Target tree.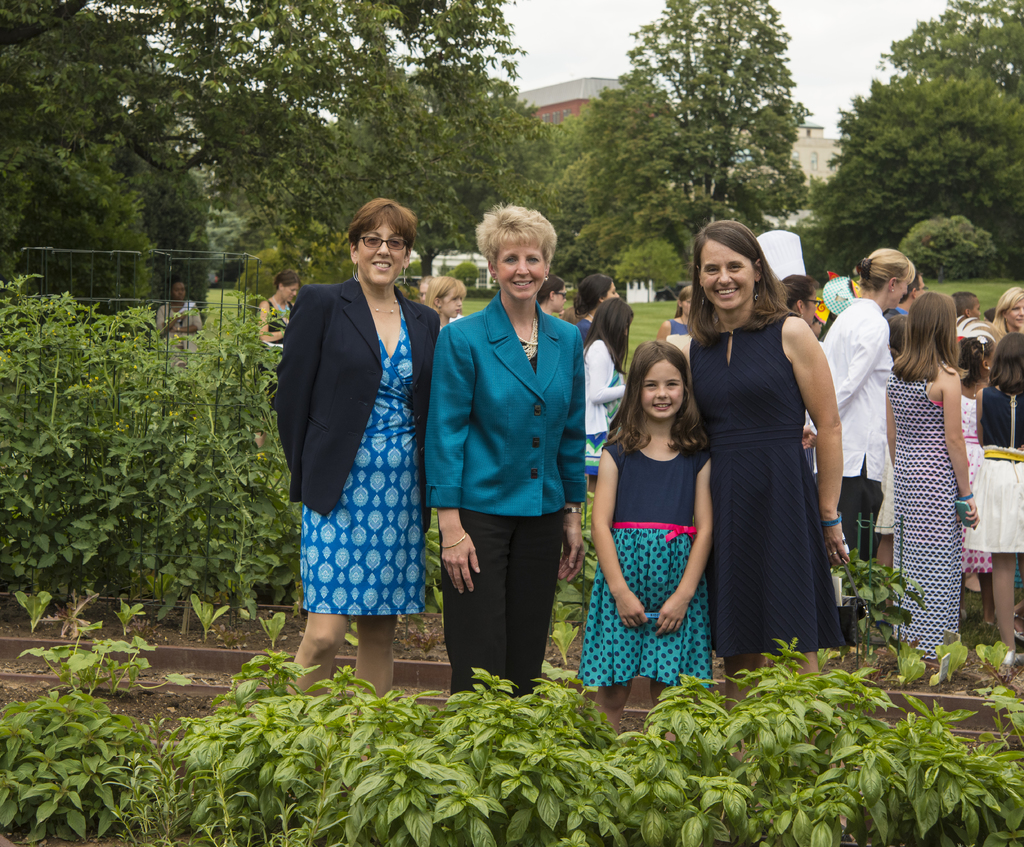
Target region: 617,0,794,182.
